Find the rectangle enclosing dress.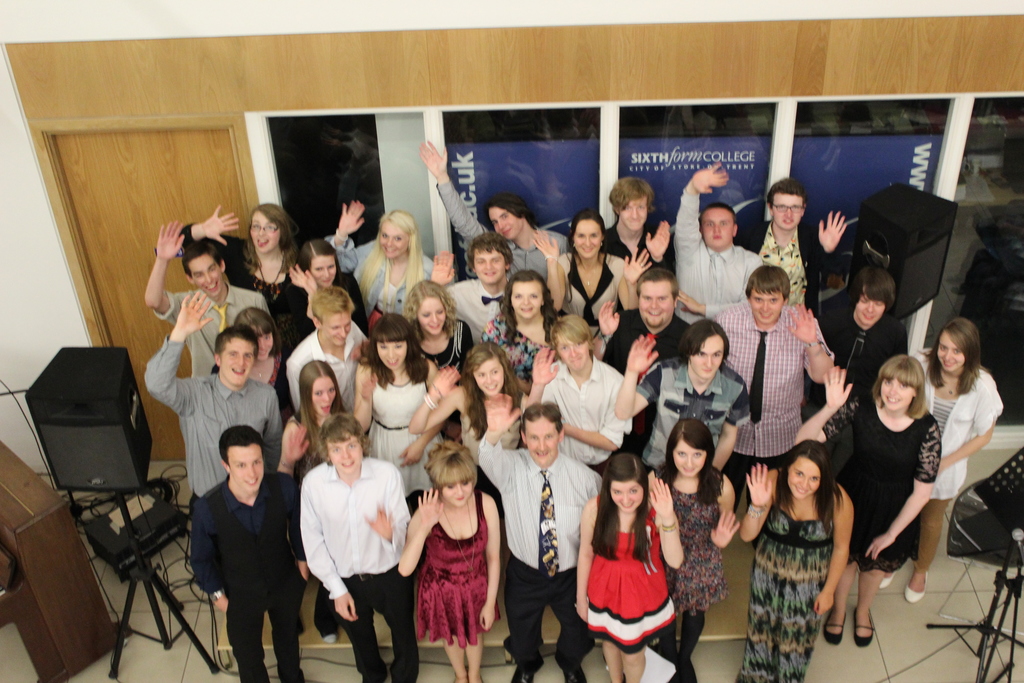
locate(824, 409, 941, 567).
